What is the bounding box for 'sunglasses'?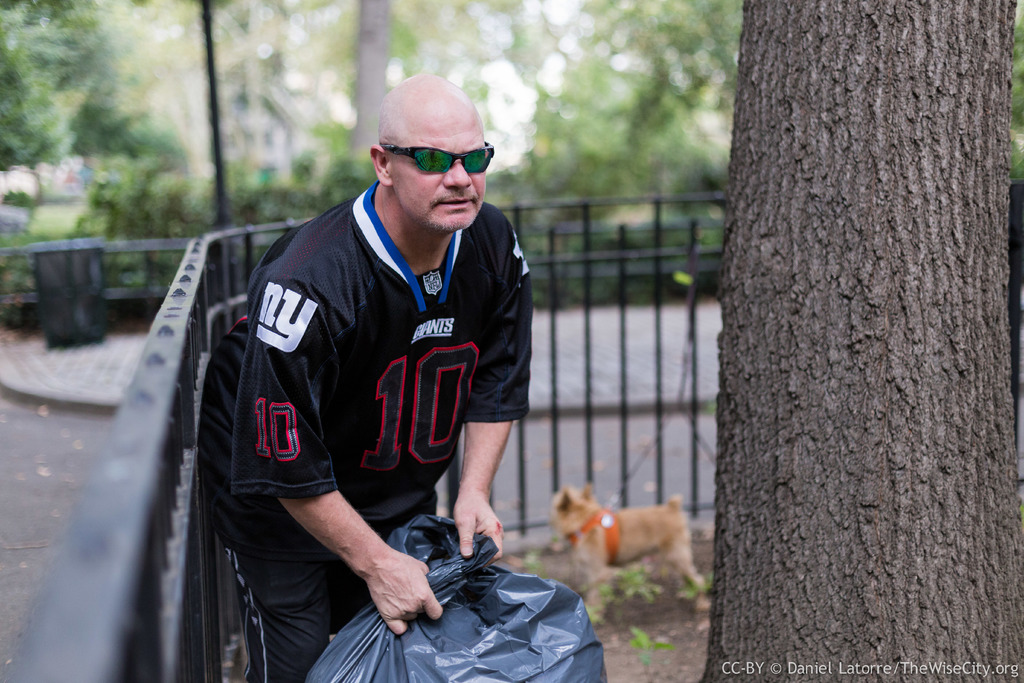
[378, 140, 493, 174].
